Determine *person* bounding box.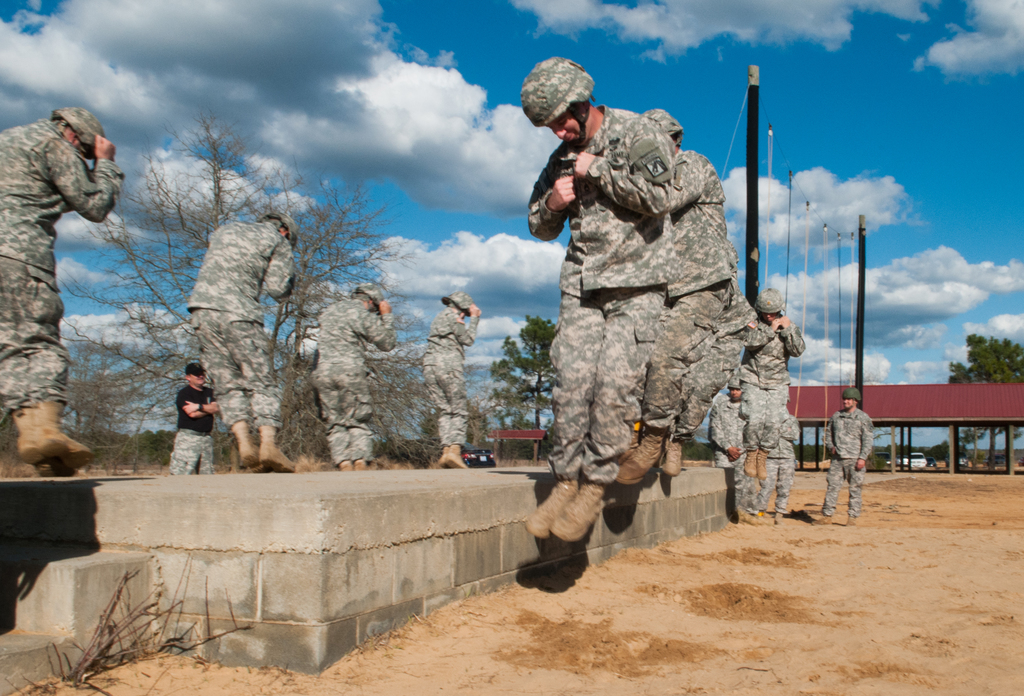
Determined: left=0, top=106, right=120, bottom=474.
